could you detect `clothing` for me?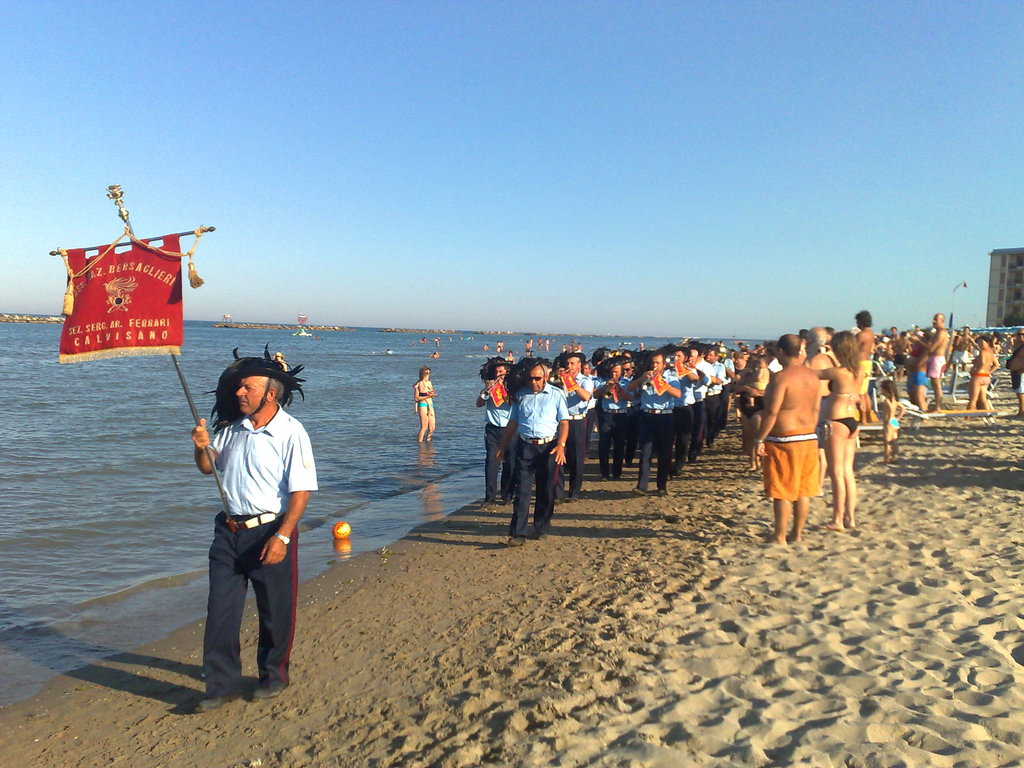
Detection result: (left=827, top=415, right=857, bottom=441).
